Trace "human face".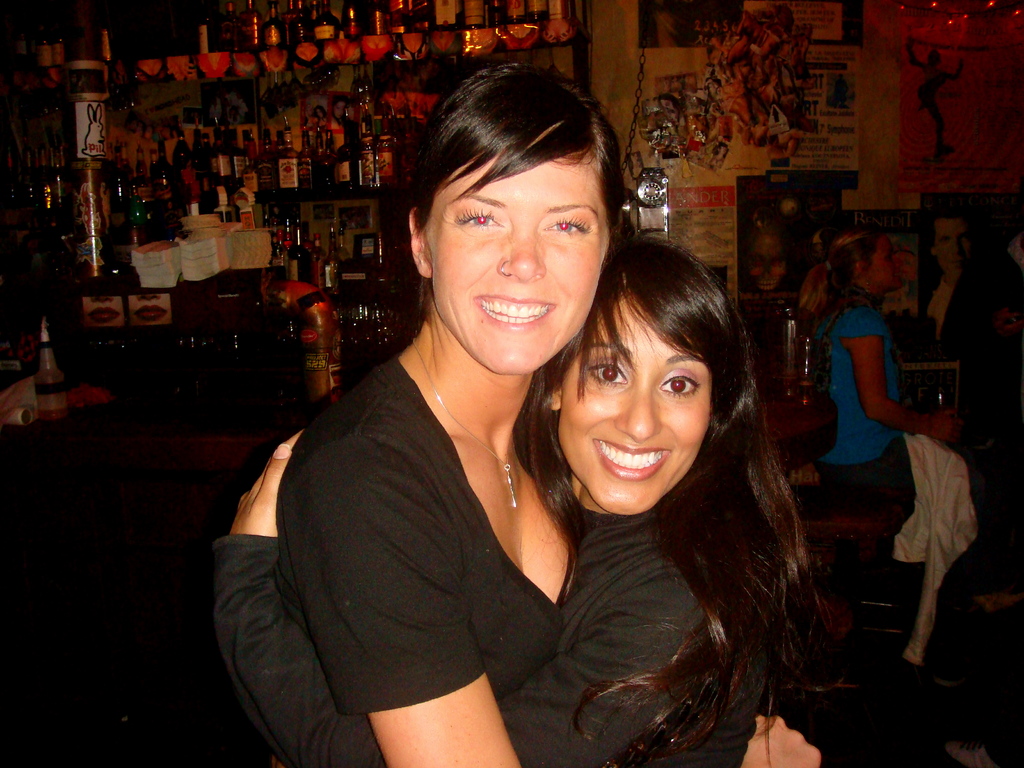
Traced to (424, 159, 609, 375).
